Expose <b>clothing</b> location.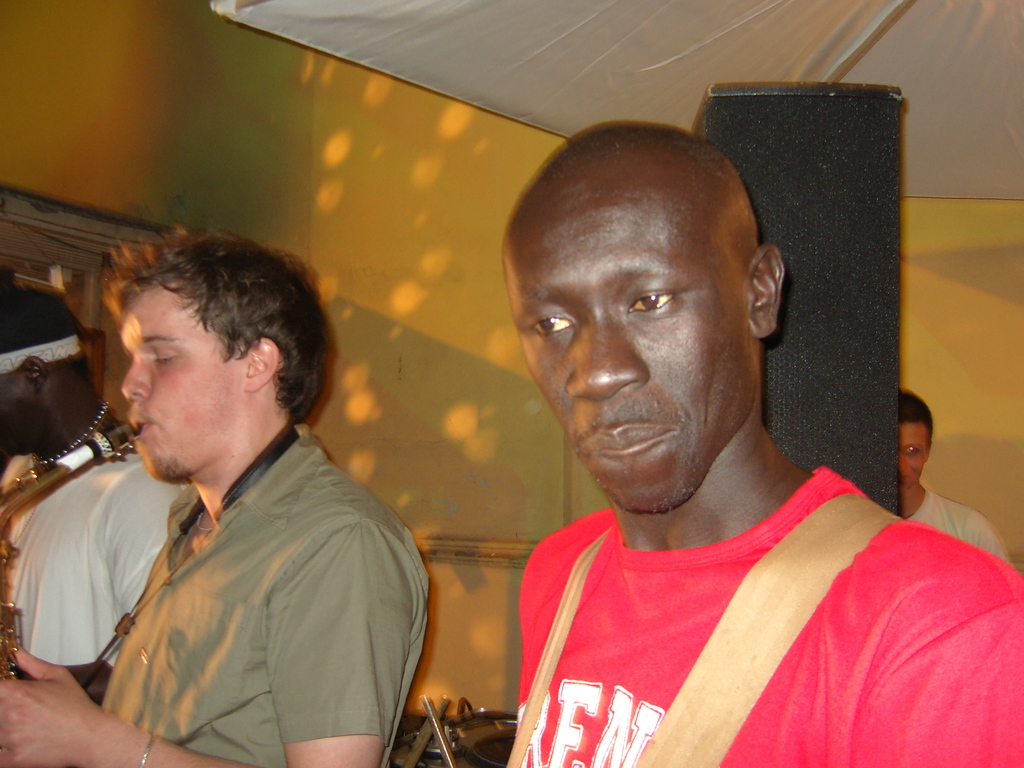
Exposed at [x1=0, y1=452, x2=188, y2=666].
